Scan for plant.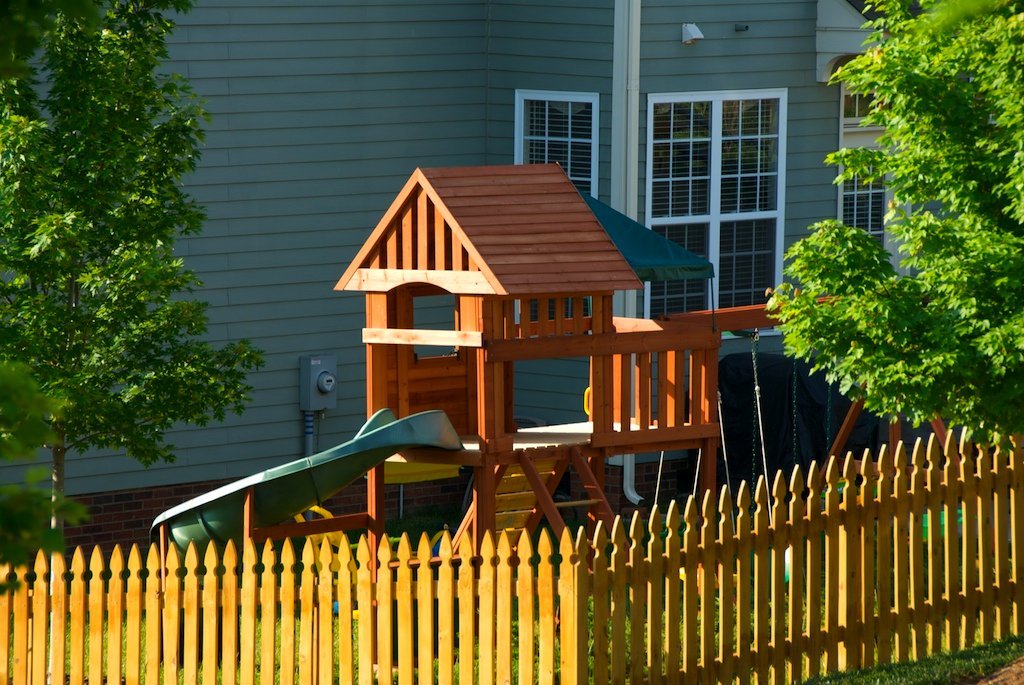
Scan result: 0,0,277,555.
